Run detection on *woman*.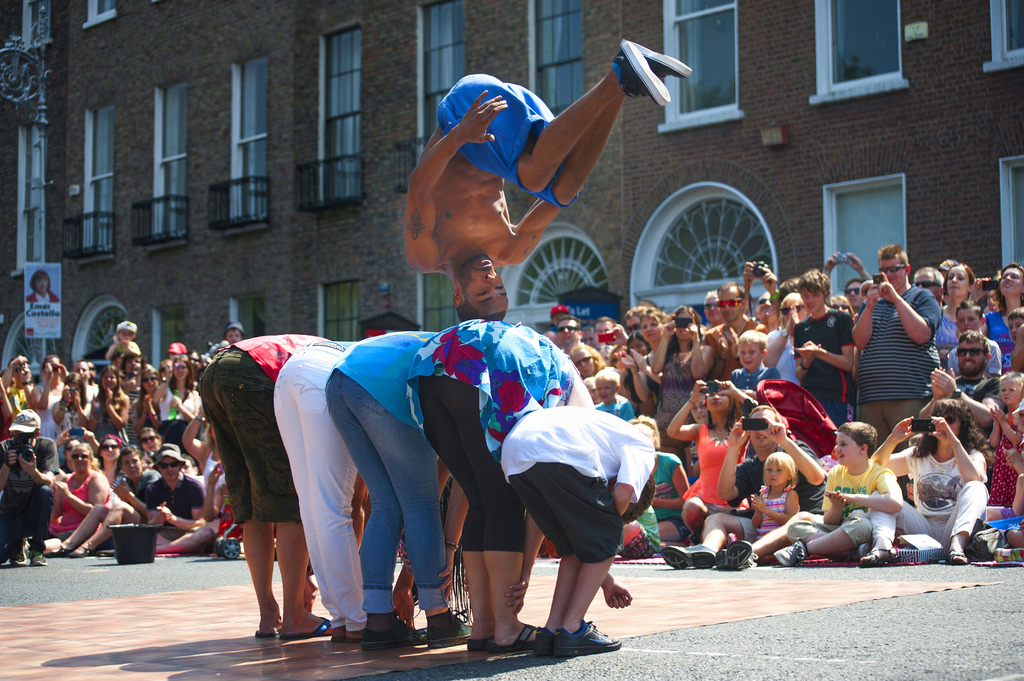
Result: x1=637, y1=308, x2=673, y2=414.
